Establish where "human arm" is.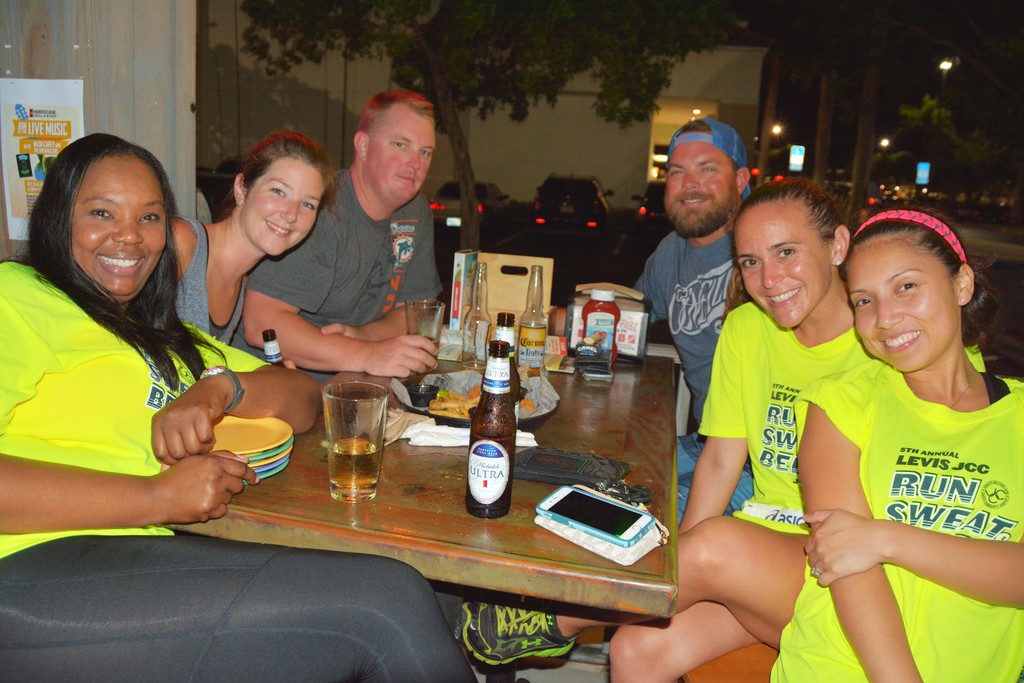
Established at 0/299/259/524.
